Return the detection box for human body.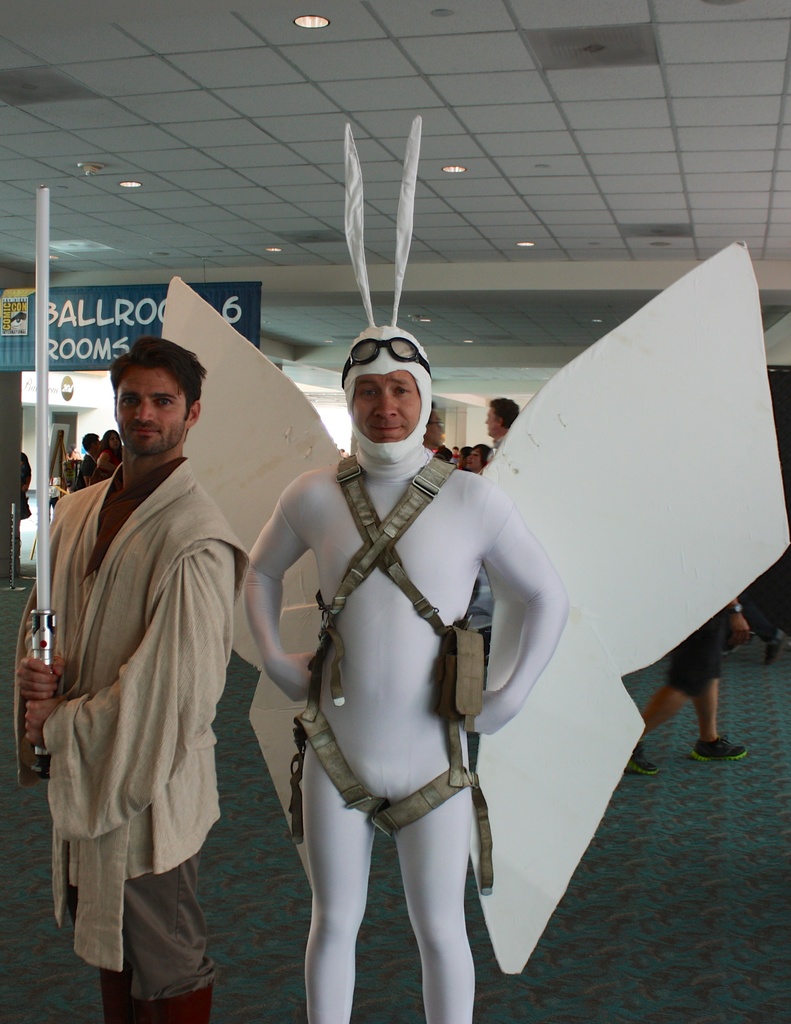
[627, 597, 755, 777].
